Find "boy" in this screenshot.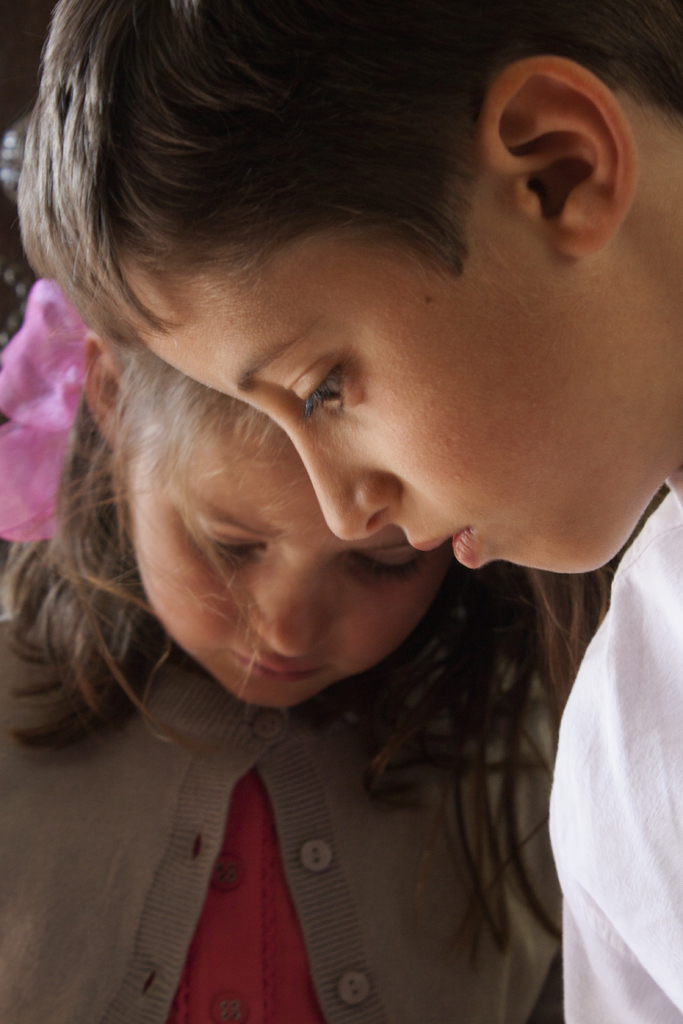
The bounding box for "boy" is {"x1": 58, "y1": 15, "x2": 646, "y2": 1023}.
